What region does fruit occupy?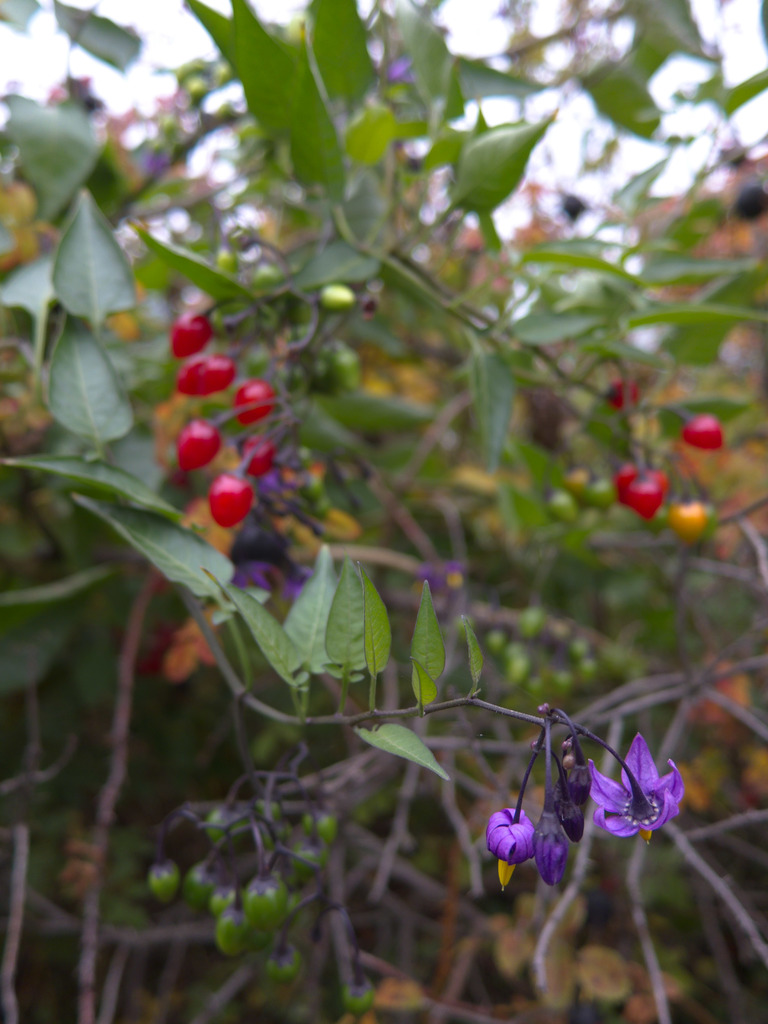
646, 470, 672, 505.
